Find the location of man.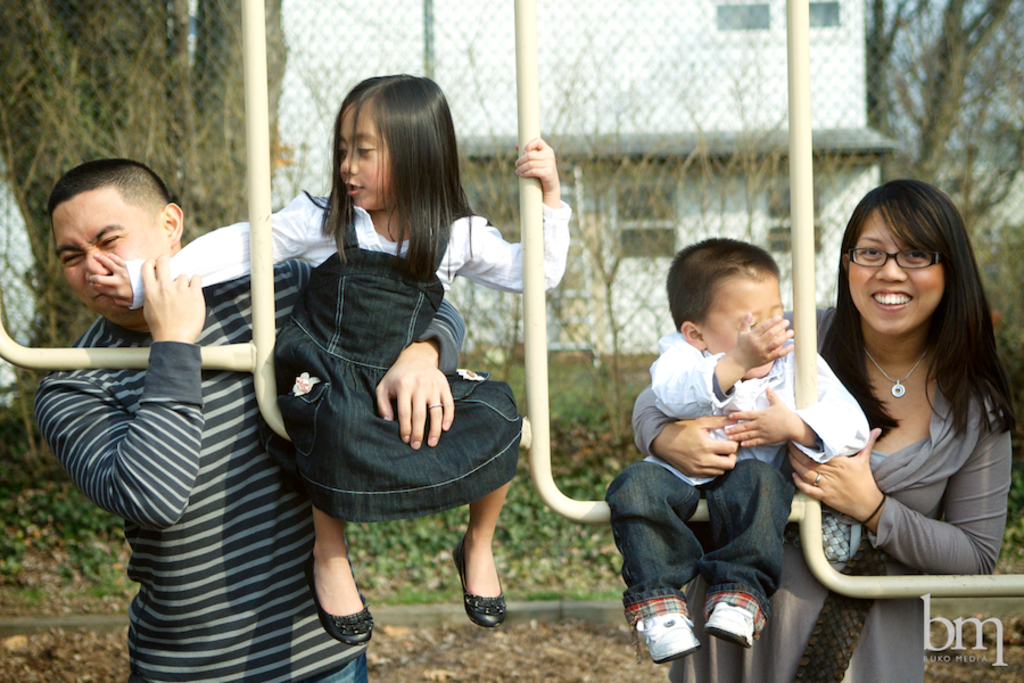
Location: x1=15, y1=166, x2=350, y2=668.
